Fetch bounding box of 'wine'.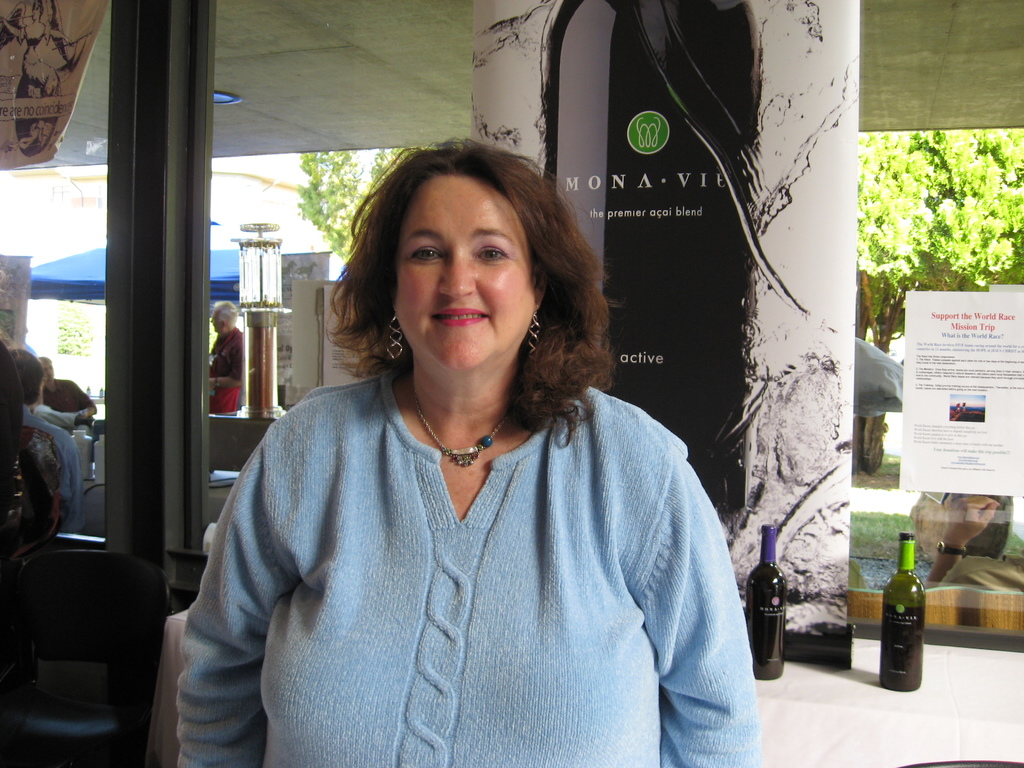
Bbox: <region>732, 515, 792, 682</region>.
